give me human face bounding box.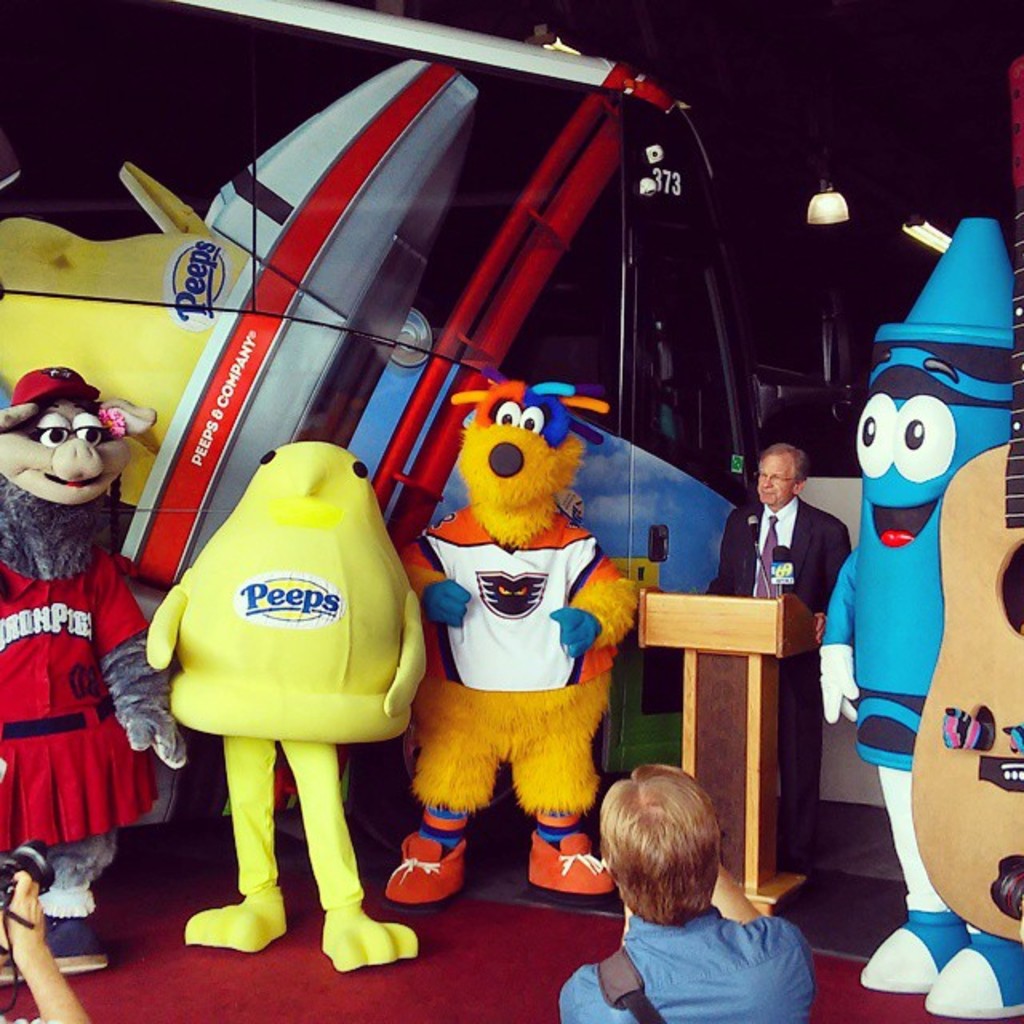
select_region(758, 458, 792, 502).
